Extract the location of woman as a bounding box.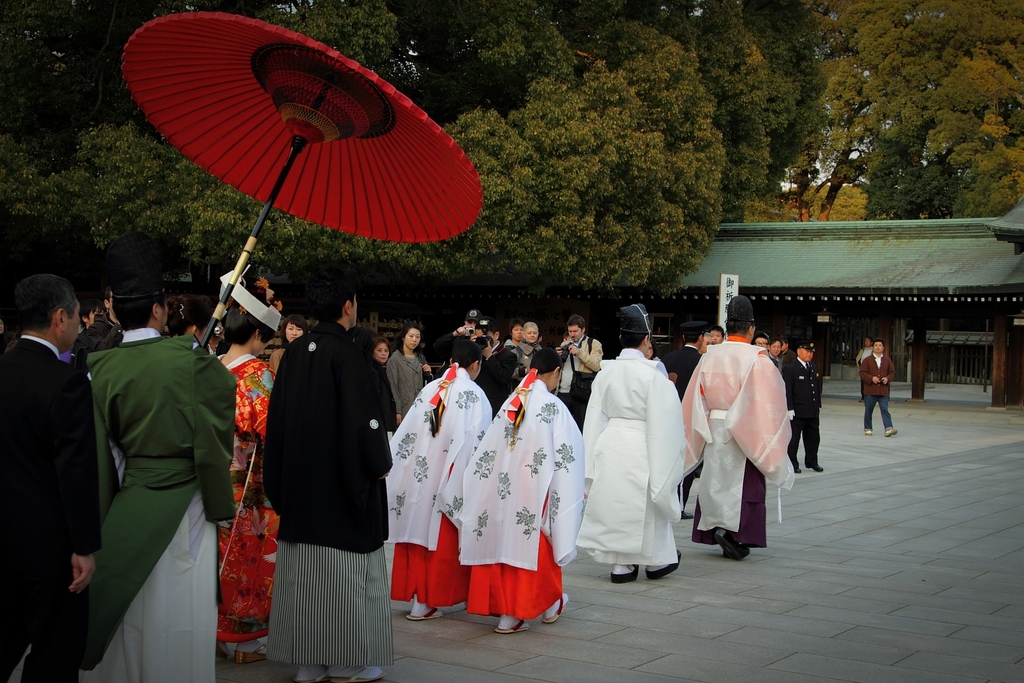
<box>385,336,489,618</box>.
